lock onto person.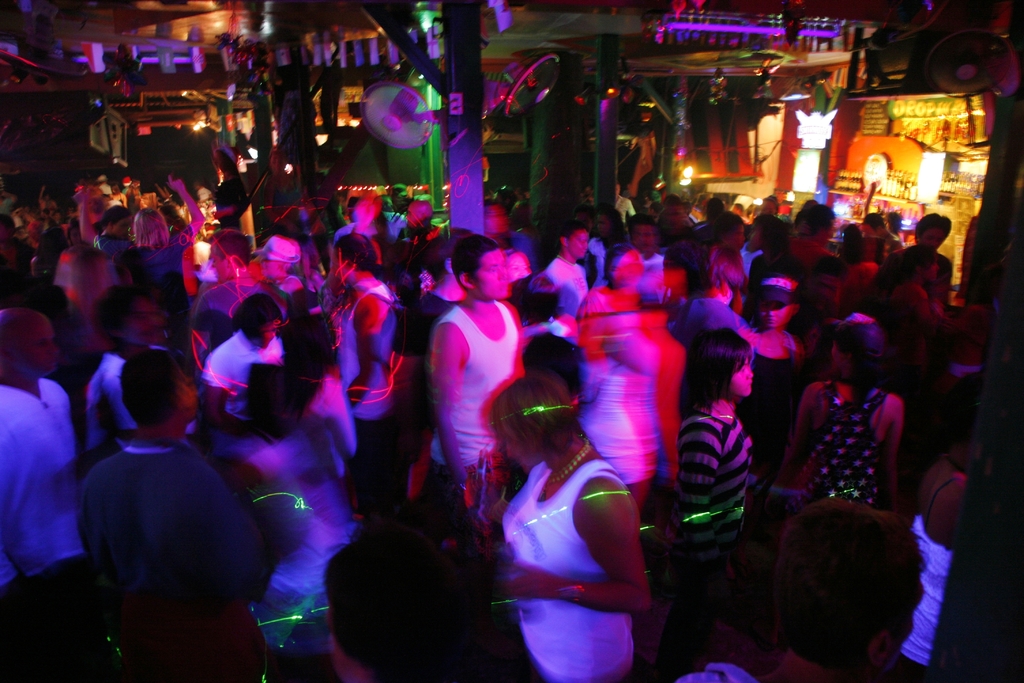
Locked: [84,210,155,267].
